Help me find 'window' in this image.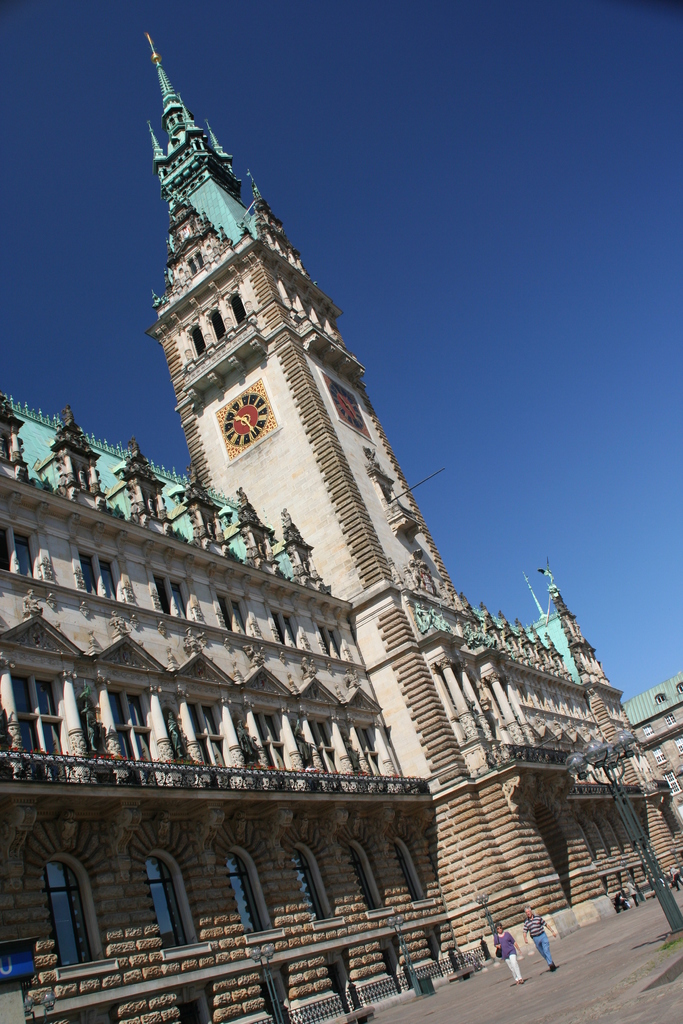
Found it: 290:849:320:907.
